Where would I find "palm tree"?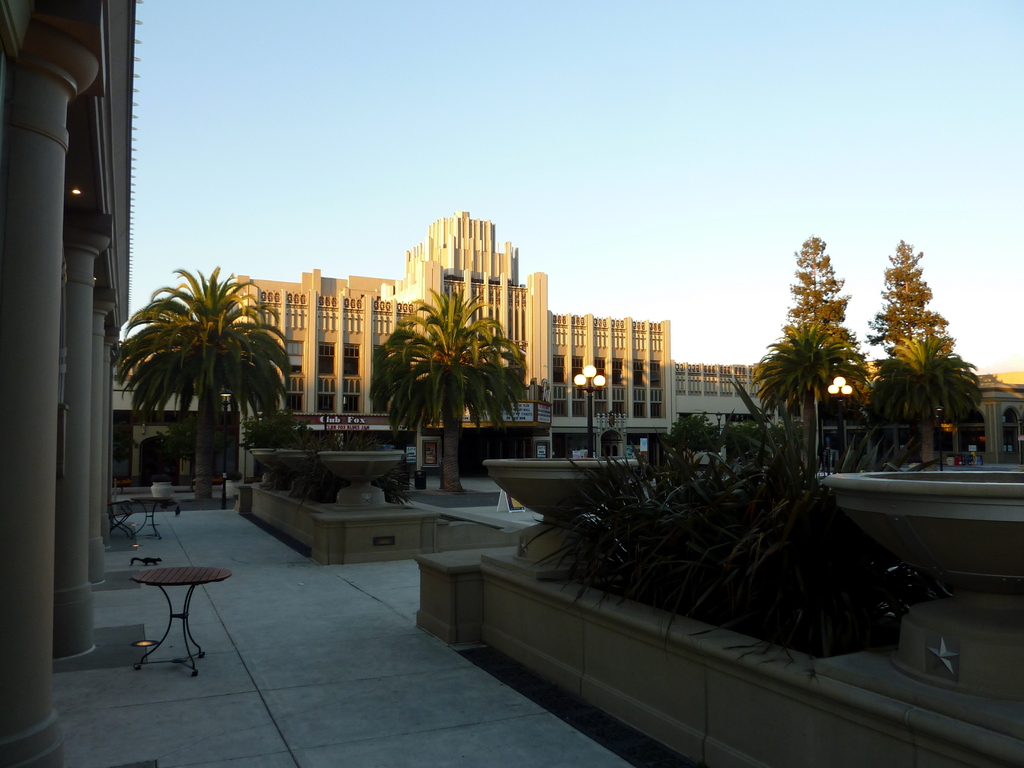
At left=360, top=281, right=527, bottom=492.
